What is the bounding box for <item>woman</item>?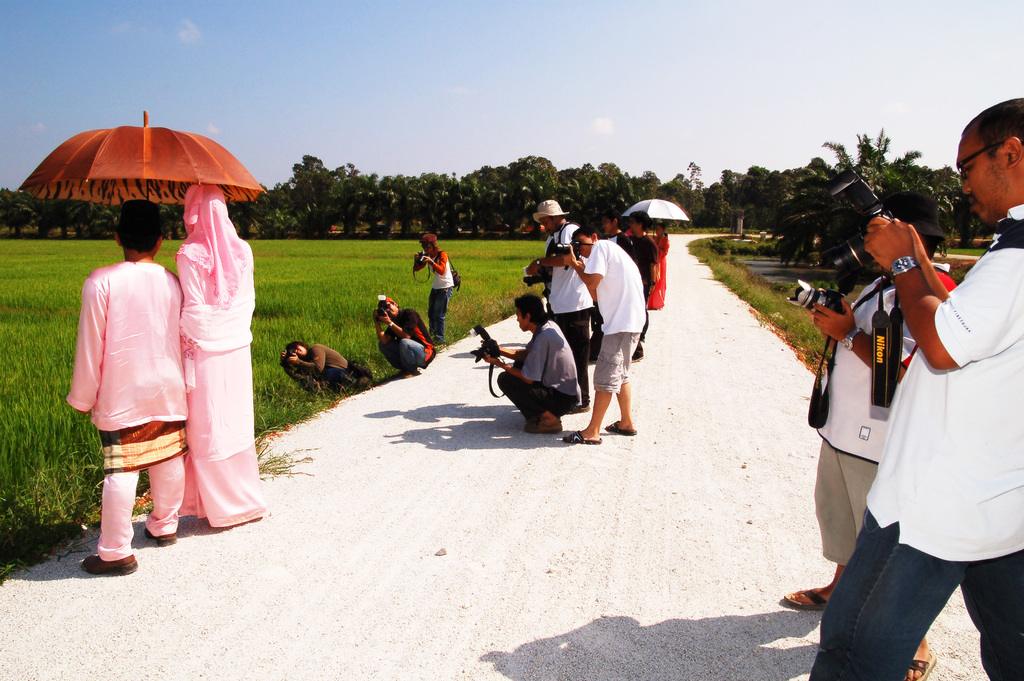
(650, 226, 677, 308).
